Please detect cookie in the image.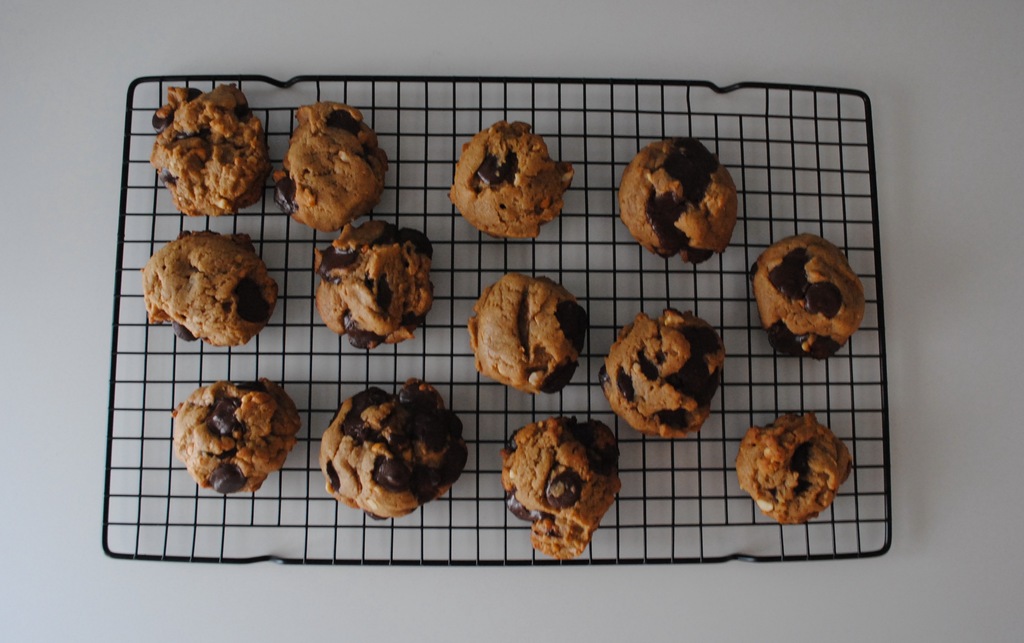
(x1=149, y1=77, x2=273, y2=219).
